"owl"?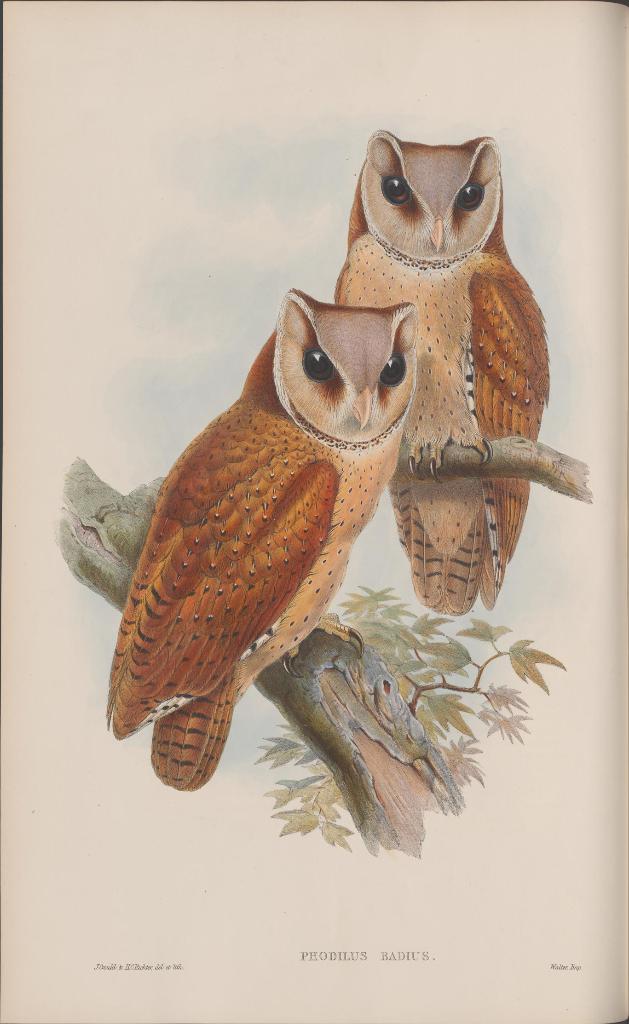
327,127,554,620
